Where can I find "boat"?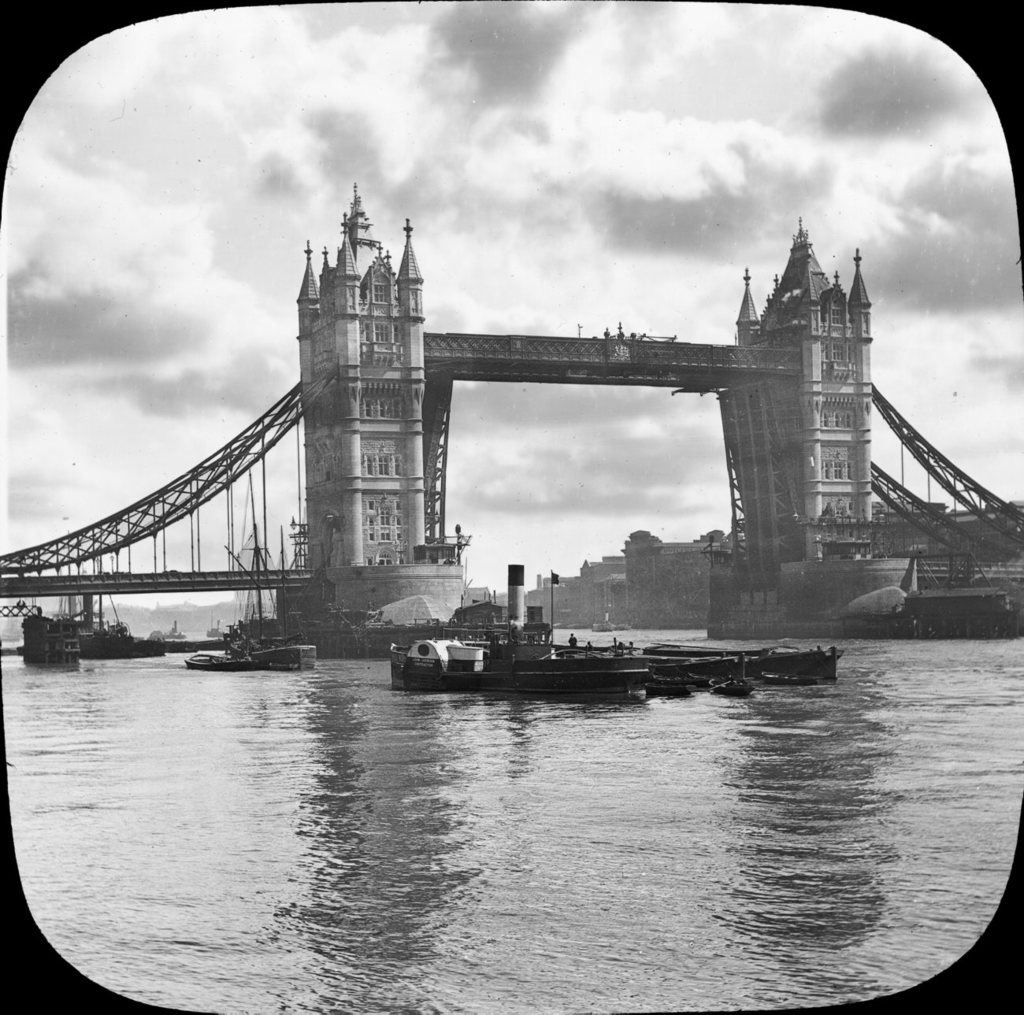
You can find it at {"left": 178, "top": 623, "right": 314, "bottom": 673}.
